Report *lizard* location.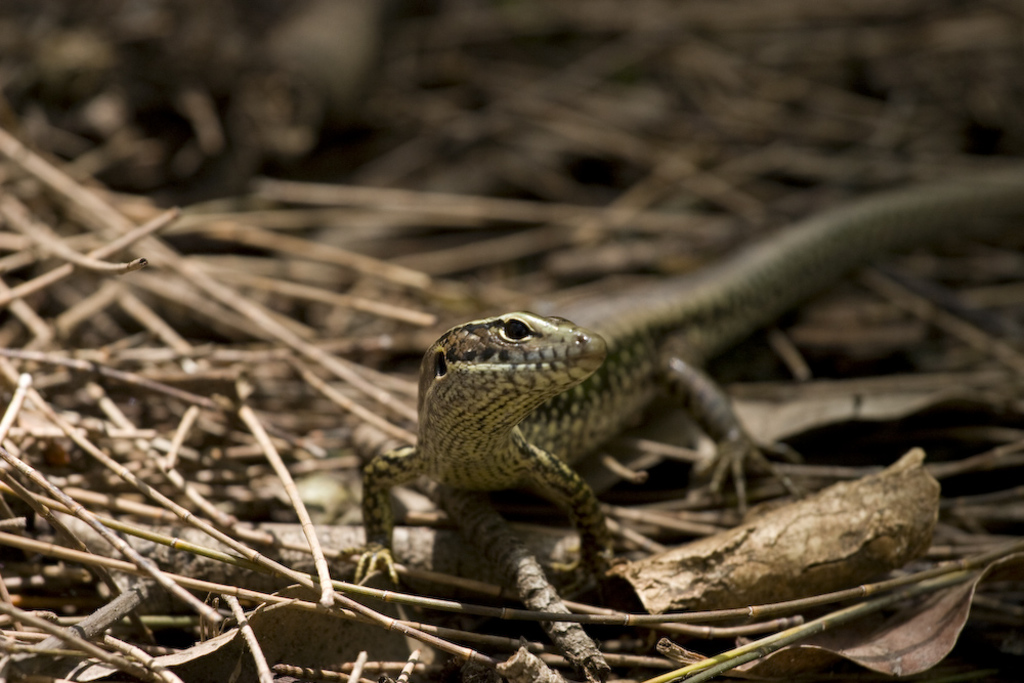
Report: l=358, t=188, r=988, b=629.
